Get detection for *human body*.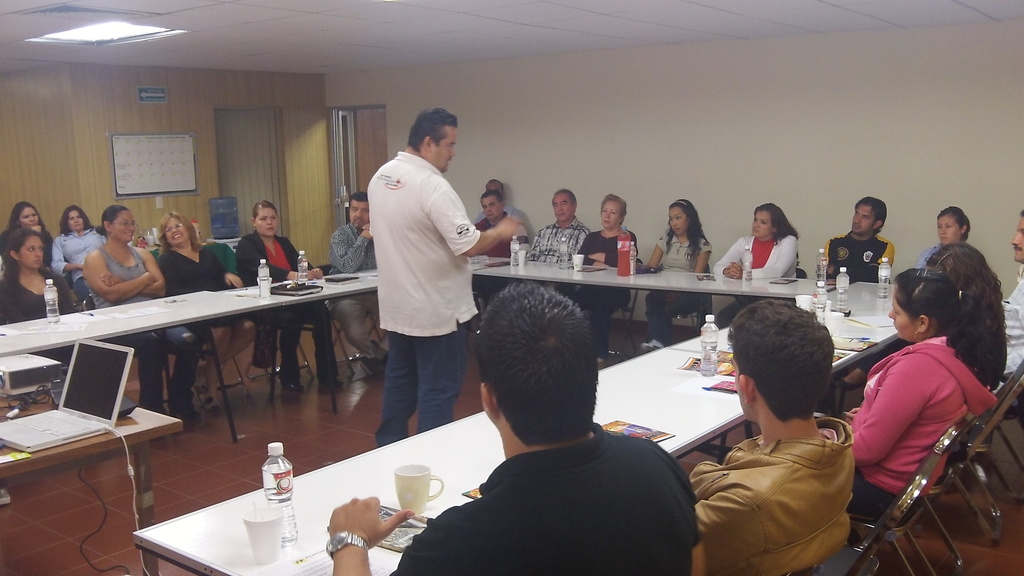
Detection: (x1=0, y1=225, x2=51, y2=261).
